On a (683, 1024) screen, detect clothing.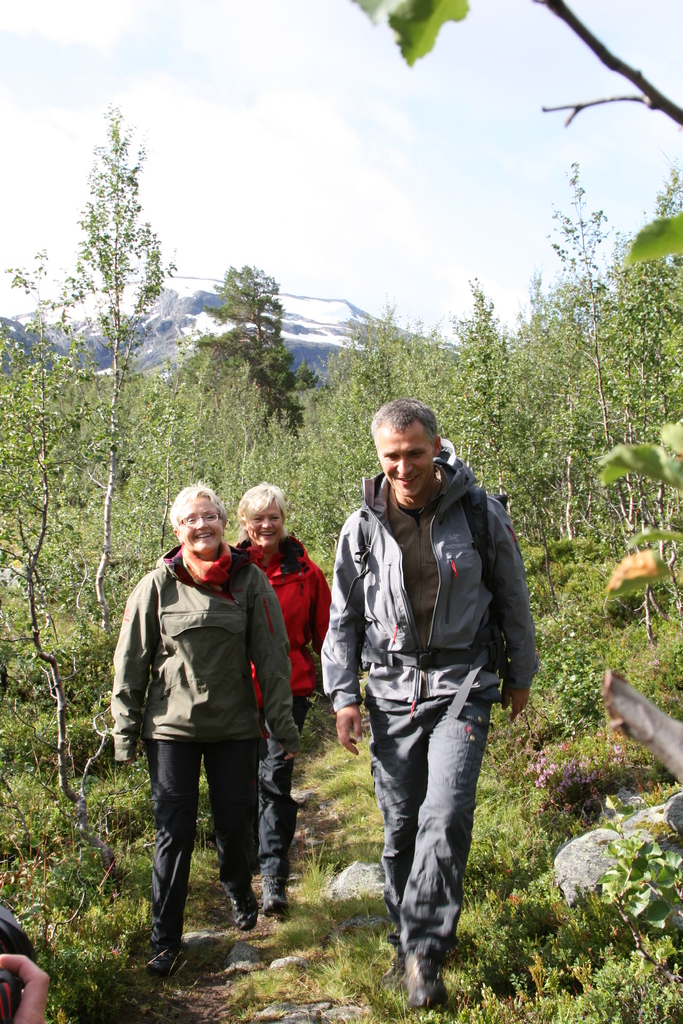
box(222, 533, 334, 888).
